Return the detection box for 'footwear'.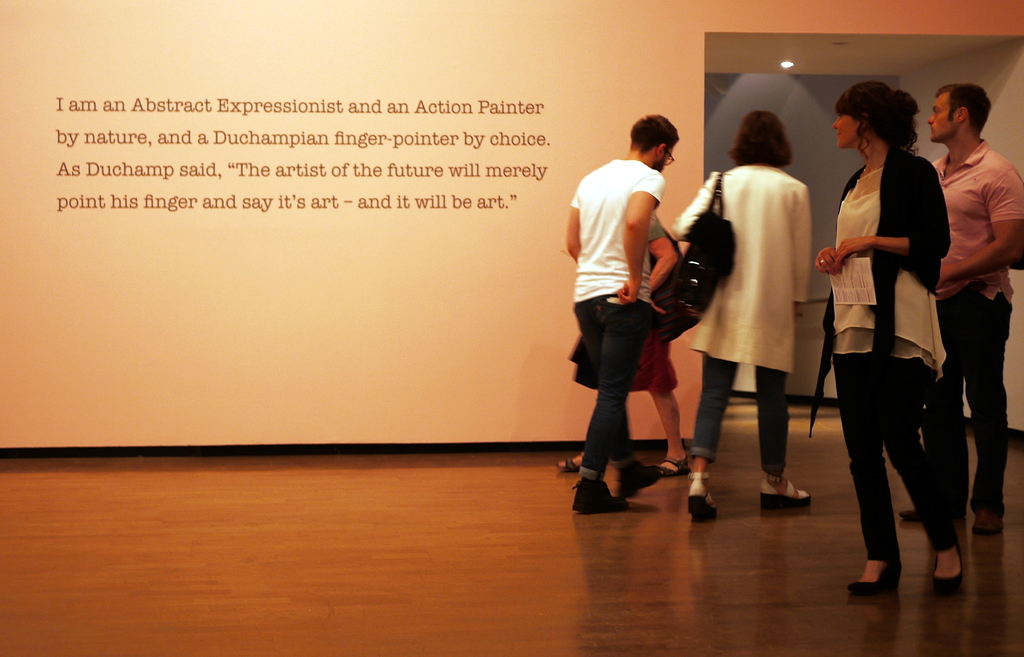
(left=664, top=453, right=690, bottom=477).
